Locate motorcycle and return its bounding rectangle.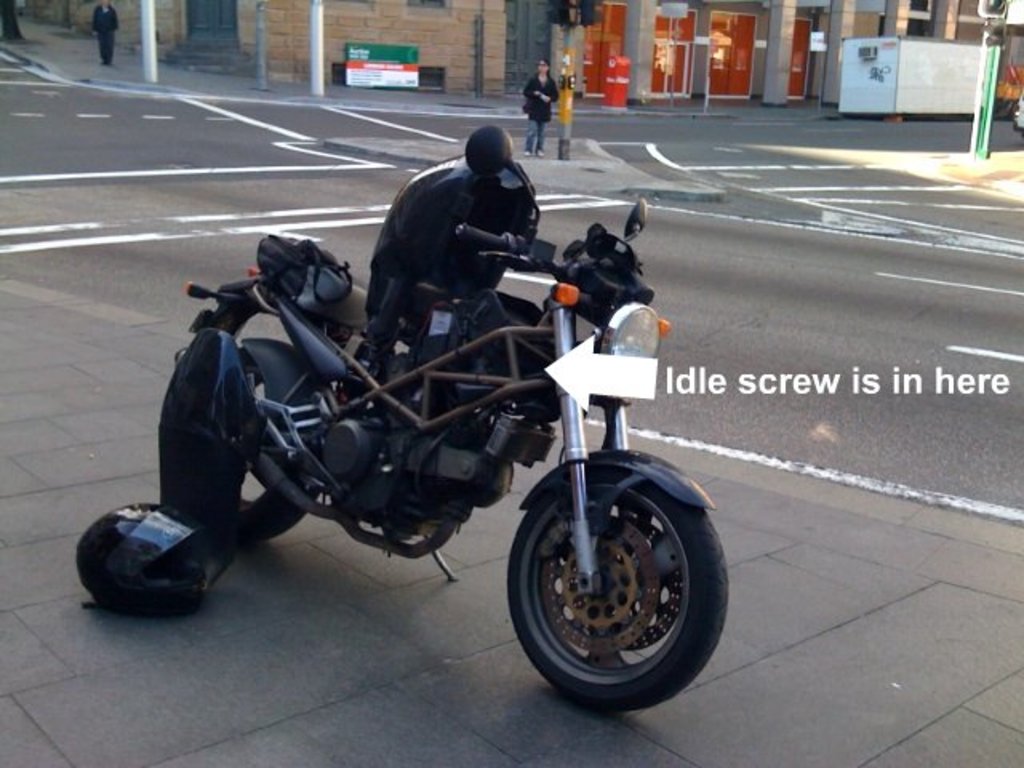
Rect(173, 126, 723, 710).
